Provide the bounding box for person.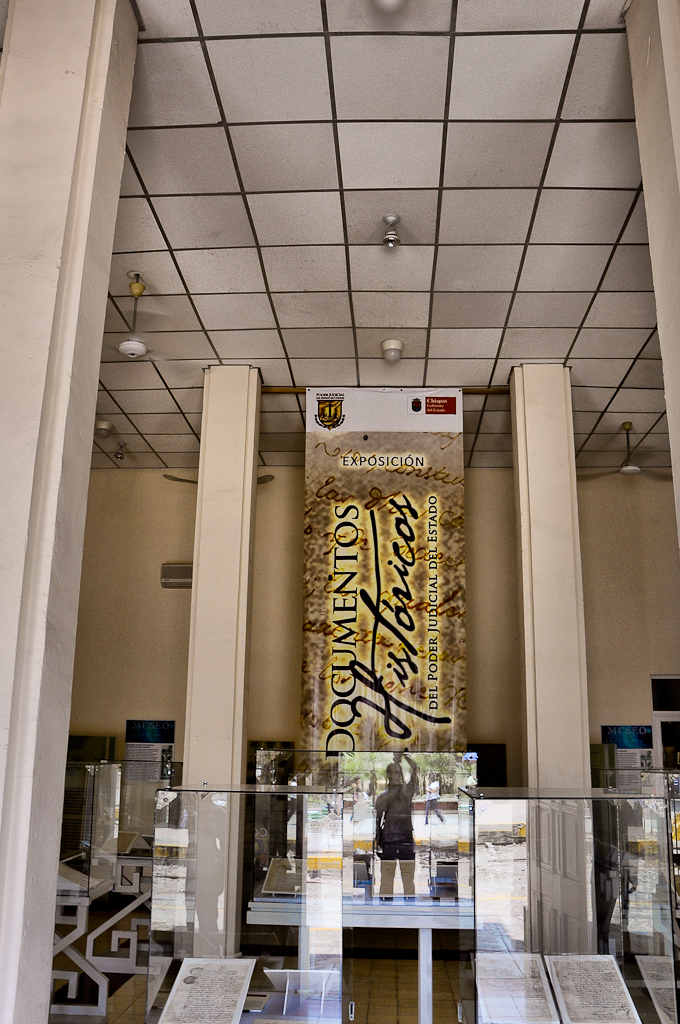
crop(364, 742, 433, 899).
